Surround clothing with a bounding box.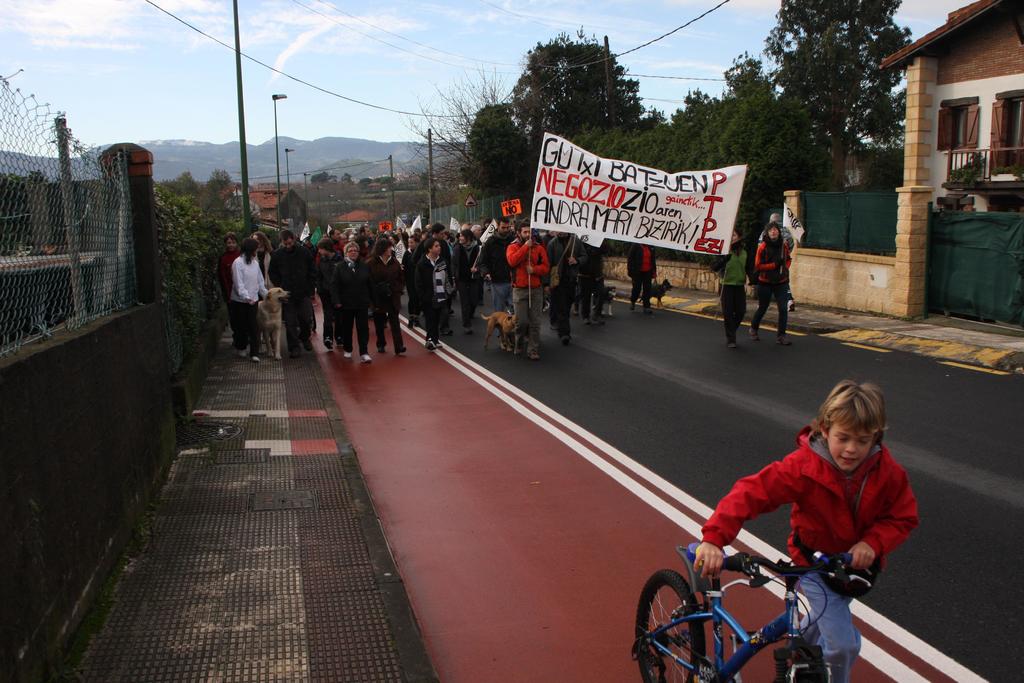
662 390 936 618.
